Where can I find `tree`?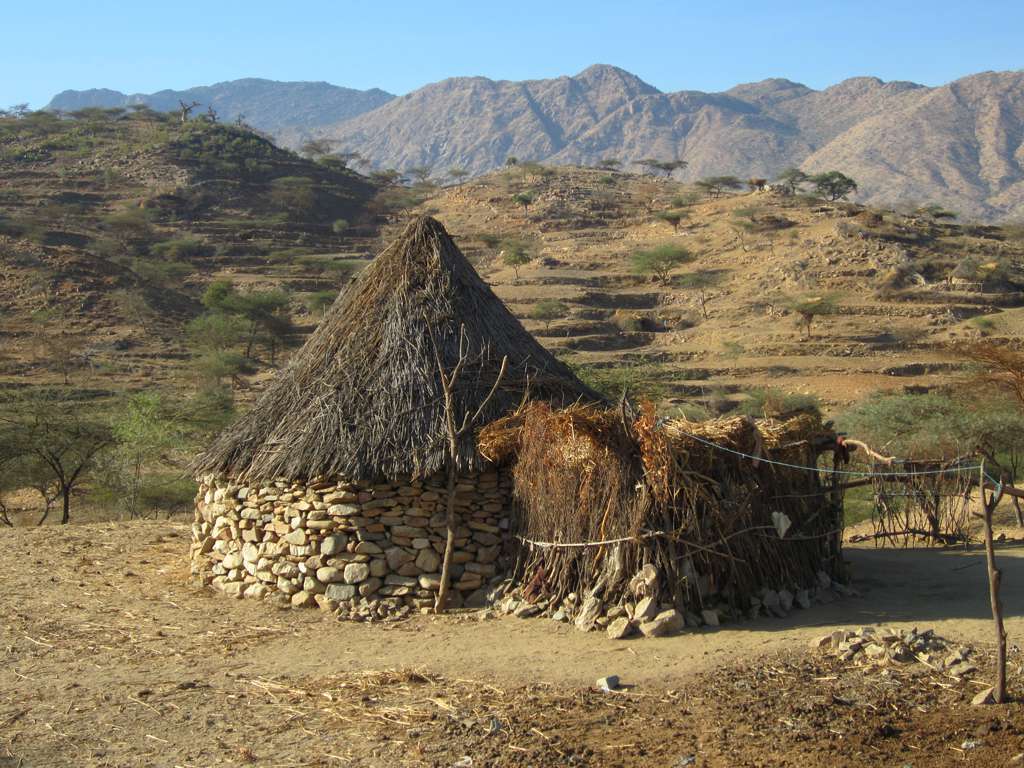
You can find it at Rect(525, 296, 565, 335).
